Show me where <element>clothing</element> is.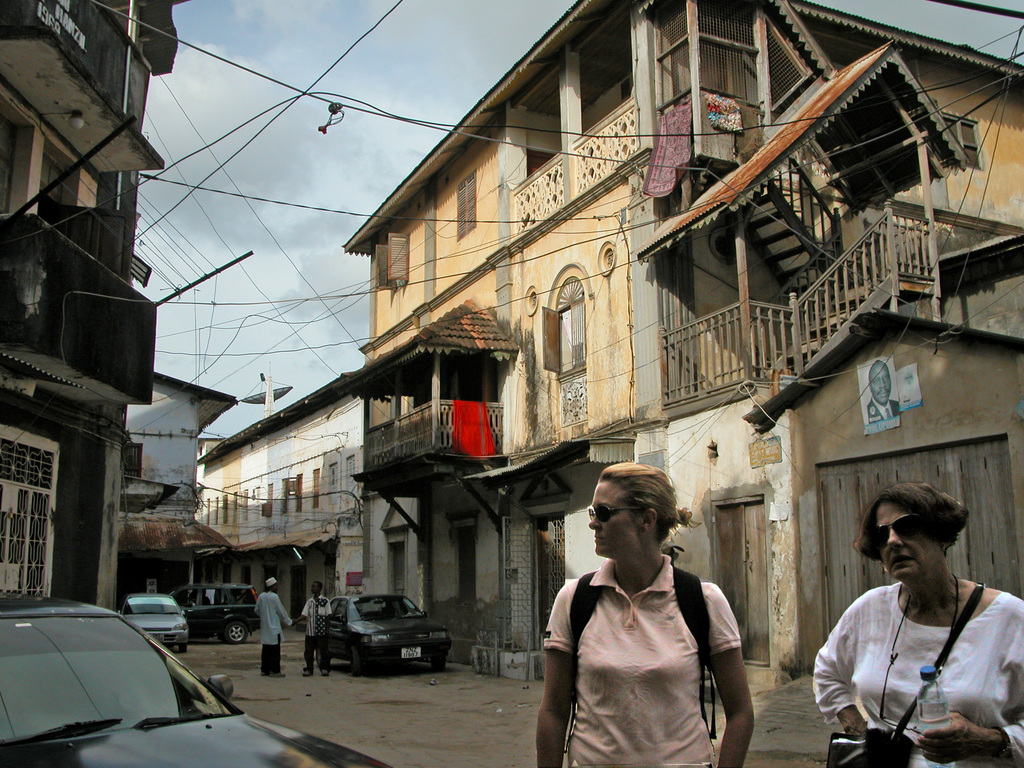
<element>clothing</element> is at detection(548, 523, 758, 762).
